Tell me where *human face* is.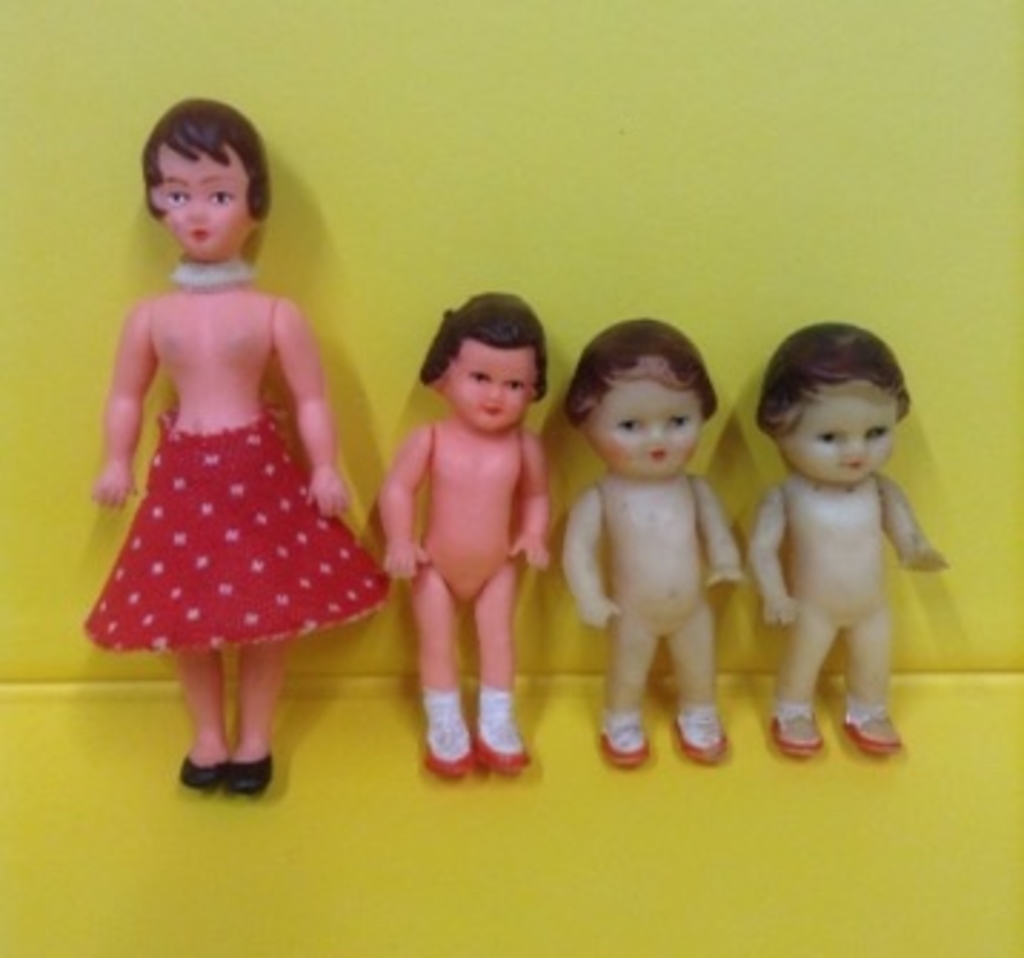
*human face* is at (157, 137, 260, 260).
